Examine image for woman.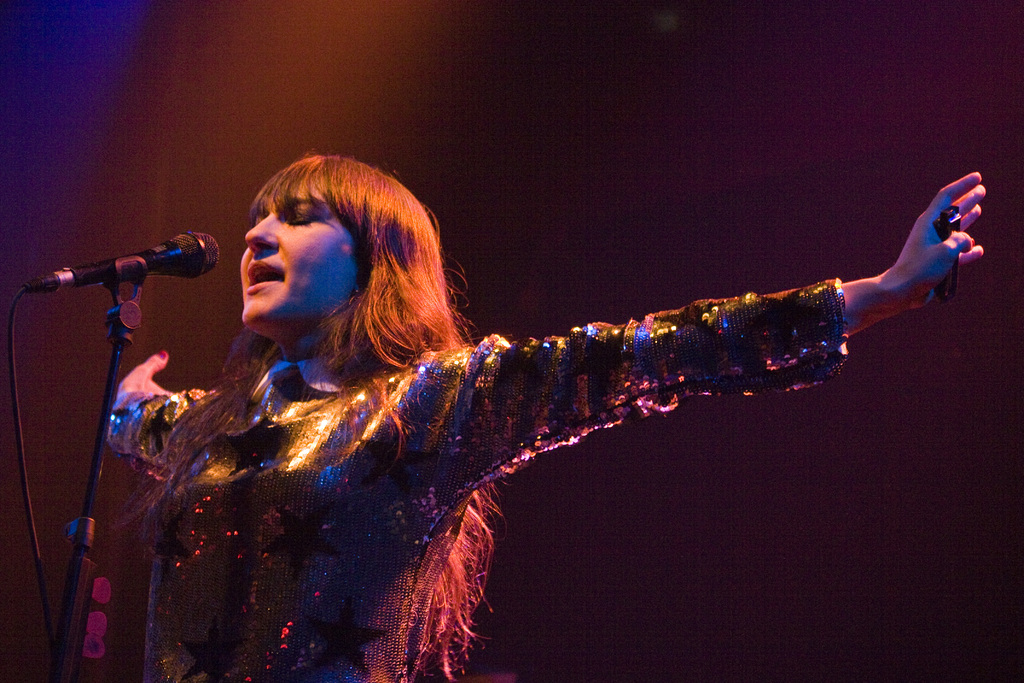
Examination result: (100,156,957,682).
